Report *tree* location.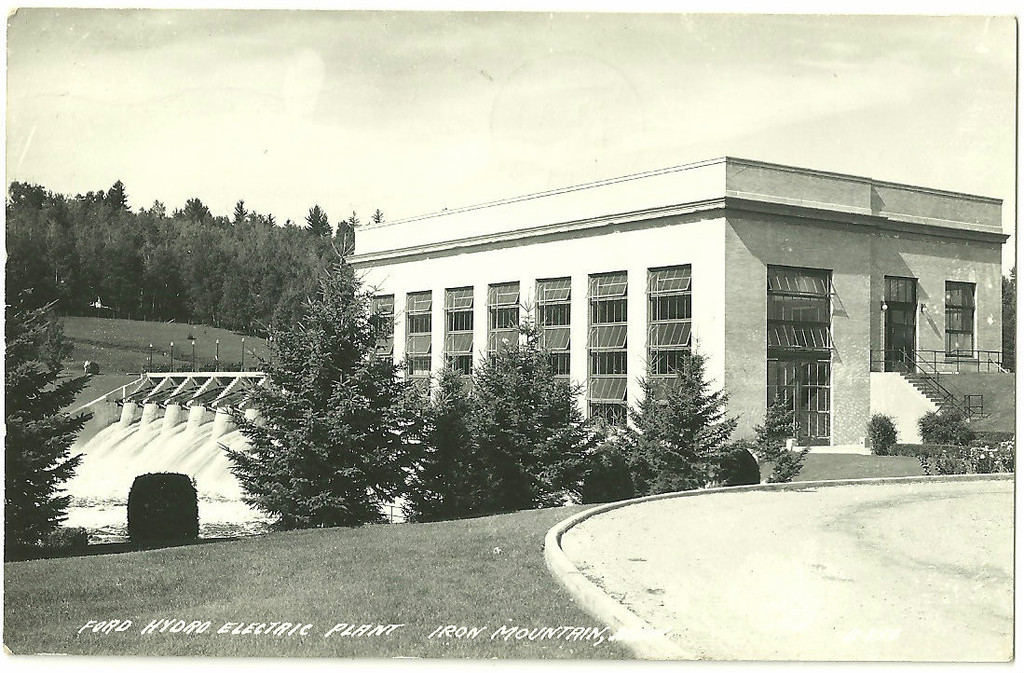
Report: <box>710,391,812,490</box>.
